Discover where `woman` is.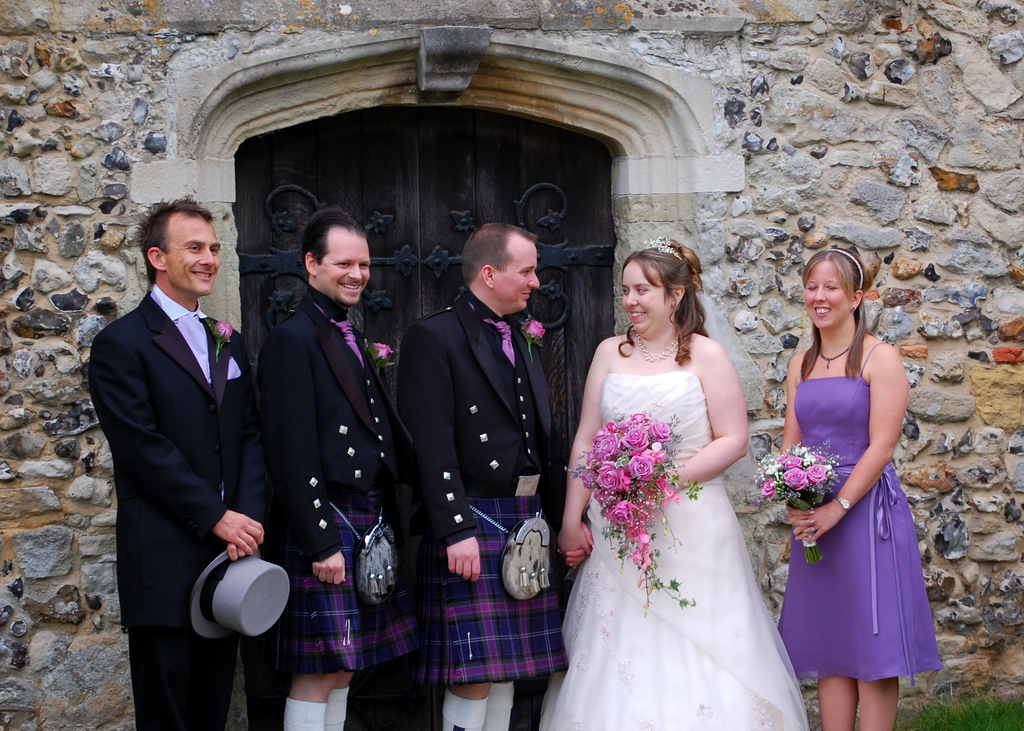
Discovered at left=531, top=227, right=817, bottom=730.
